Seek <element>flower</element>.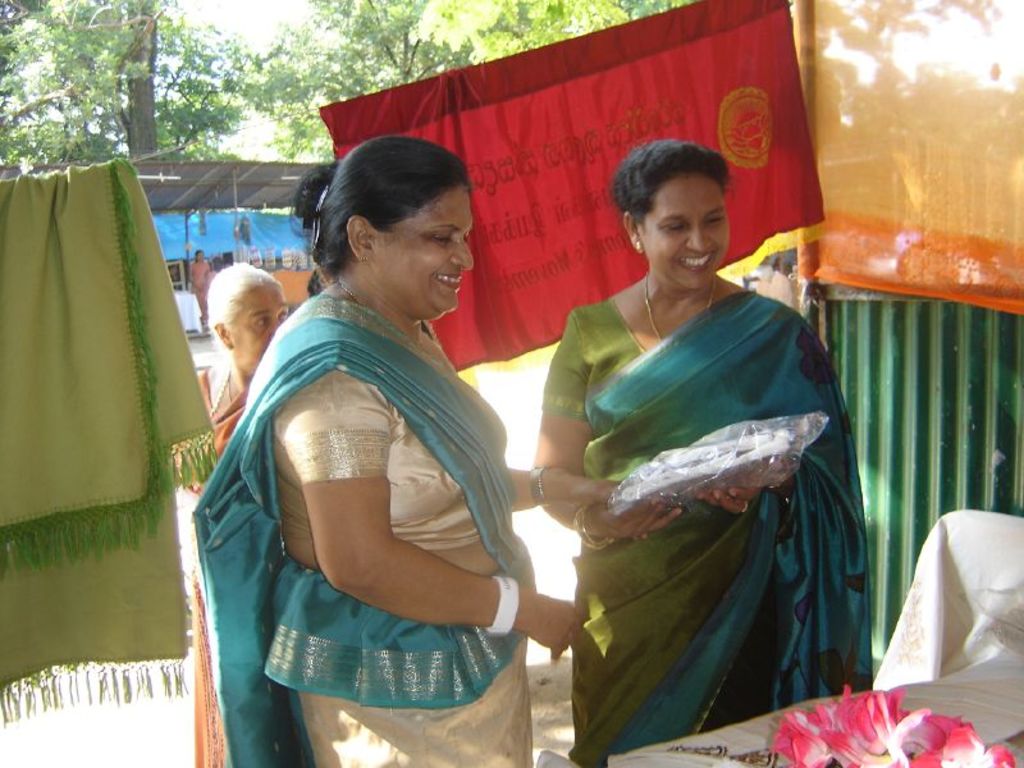
select_region(918, 713, 1012, 767).
